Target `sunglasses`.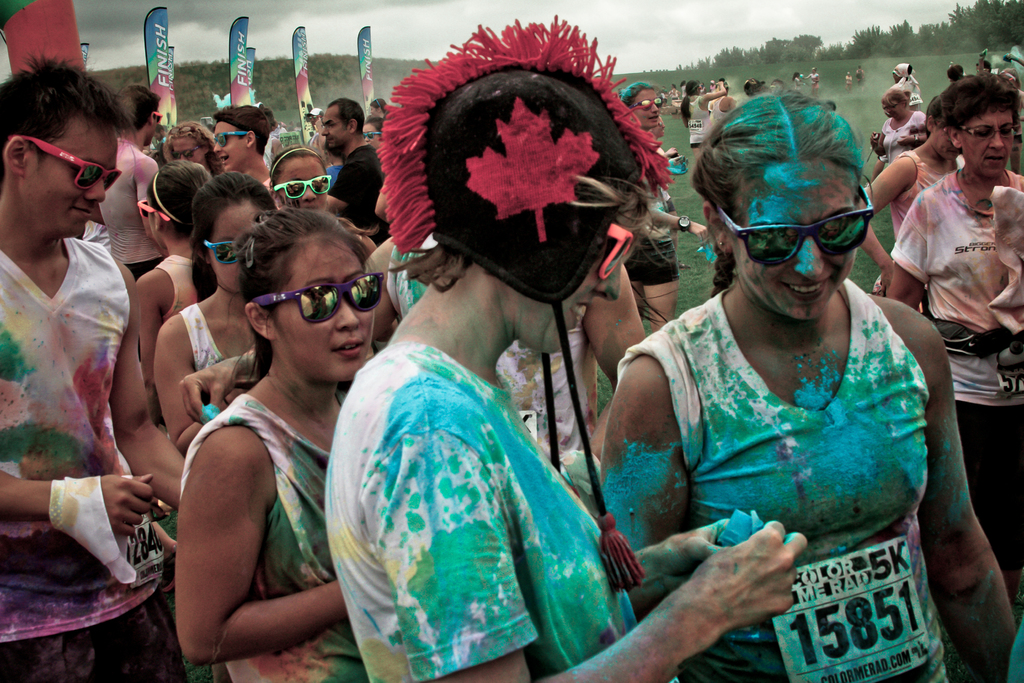
Target region: <region>250, 272, 385, 324</region>.
